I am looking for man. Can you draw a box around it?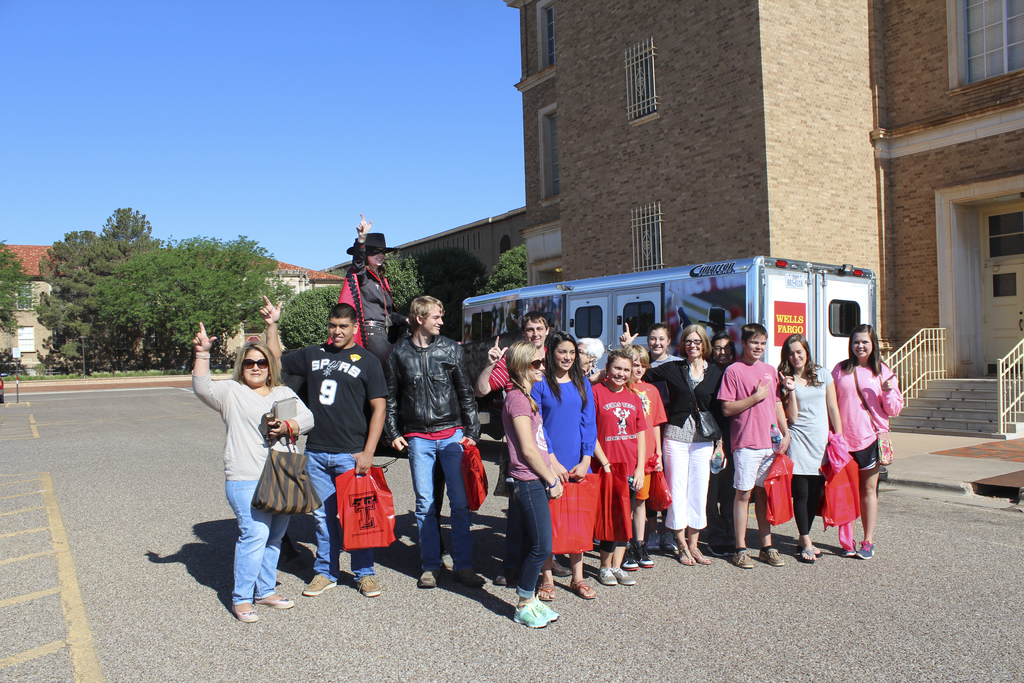
Sure, the bounding box is (481,311,555,396).
